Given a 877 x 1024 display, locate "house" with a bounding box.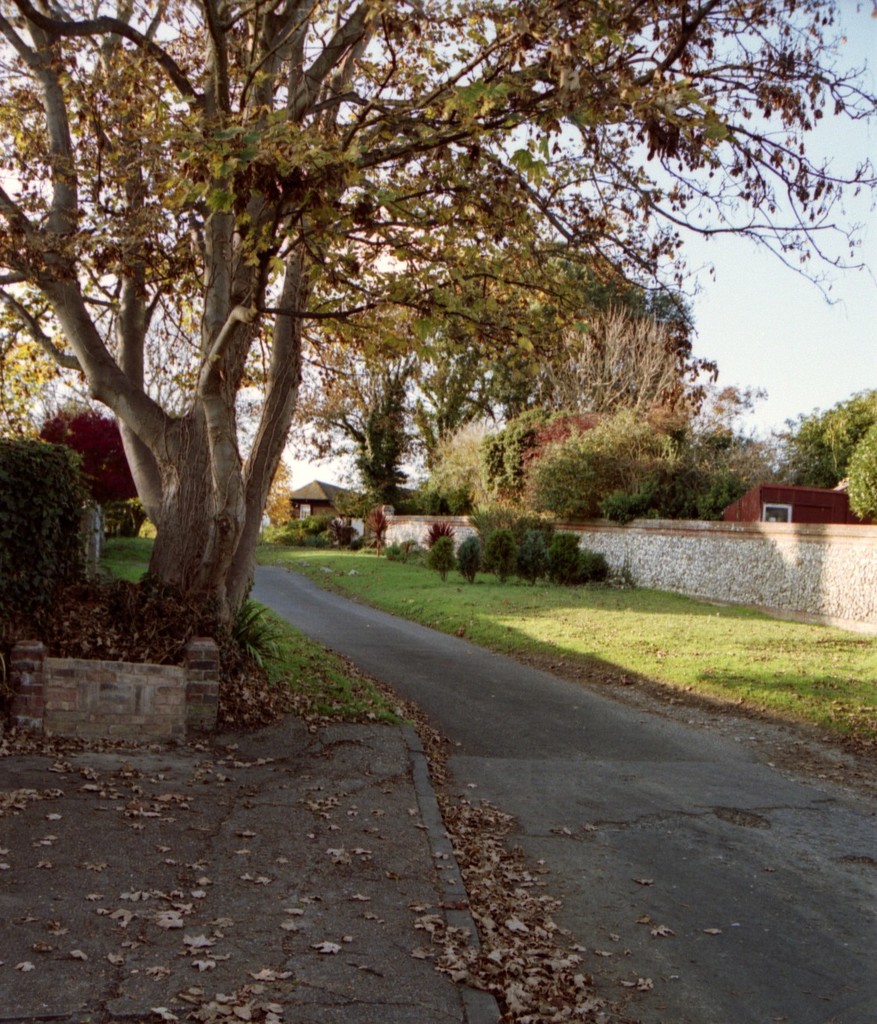
Located: bbox=(719, 478, 876, 528).
